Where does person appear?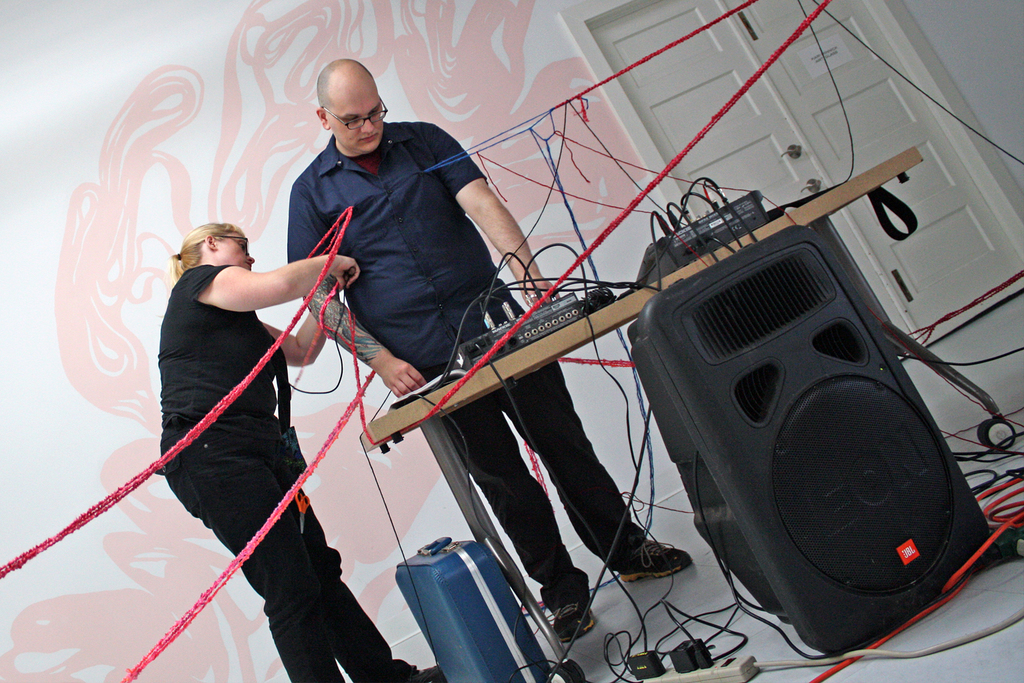
Appears at box=[276, 57, 700, 649].
